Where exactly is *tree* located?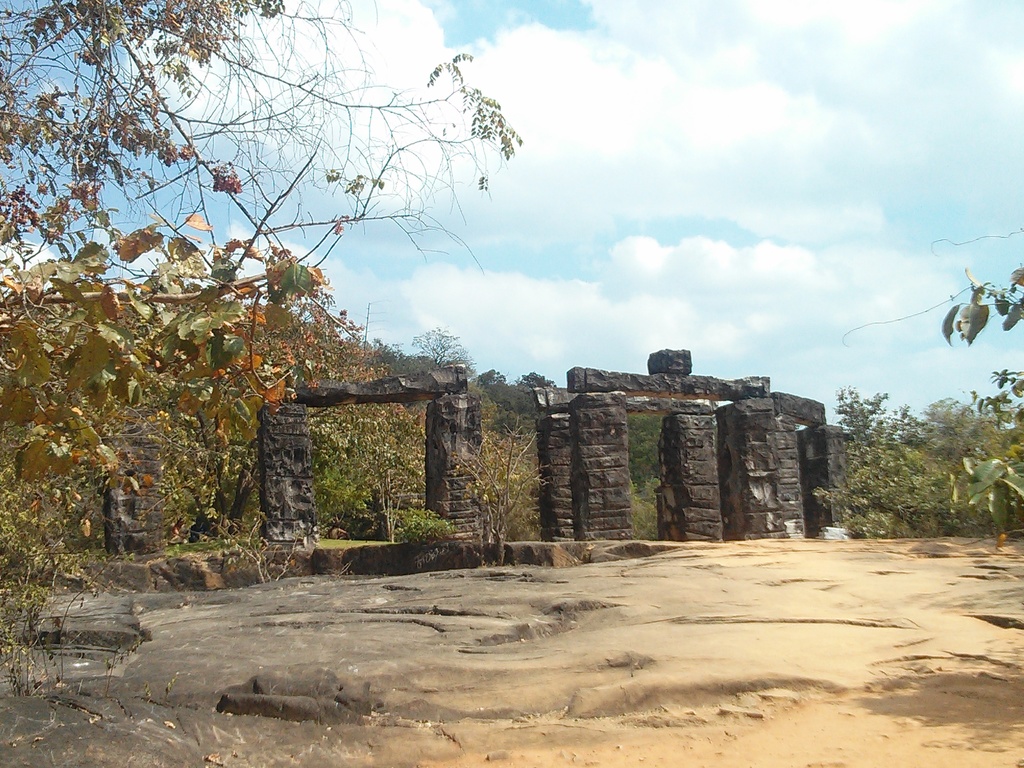
Its bounding box is left=922, top=212, right=1023, bottom=394.
